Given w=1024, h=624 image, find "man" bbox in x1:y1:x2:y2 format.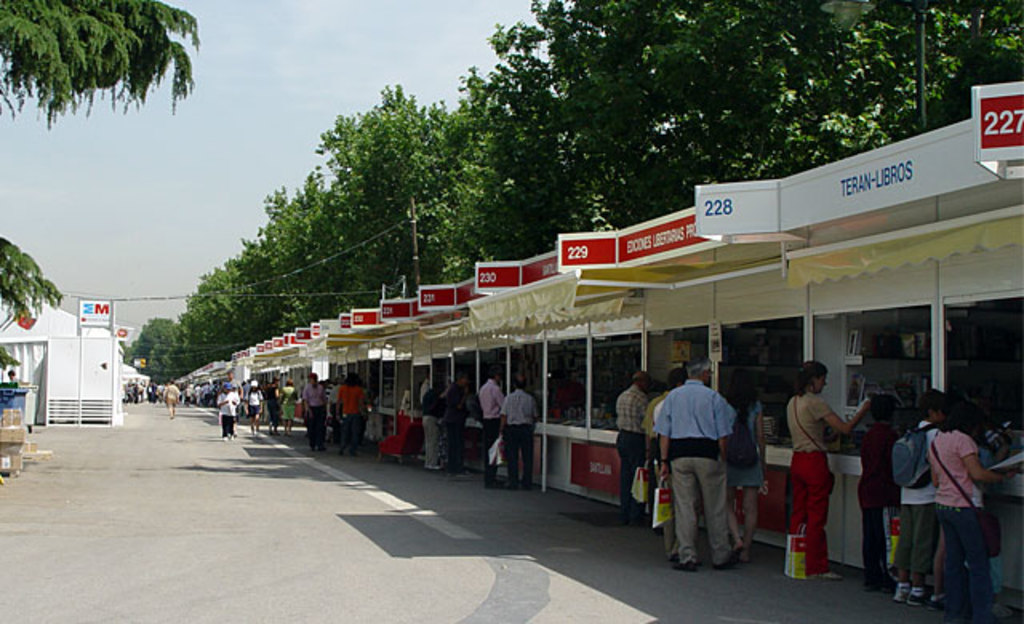
502:371:542:491.
